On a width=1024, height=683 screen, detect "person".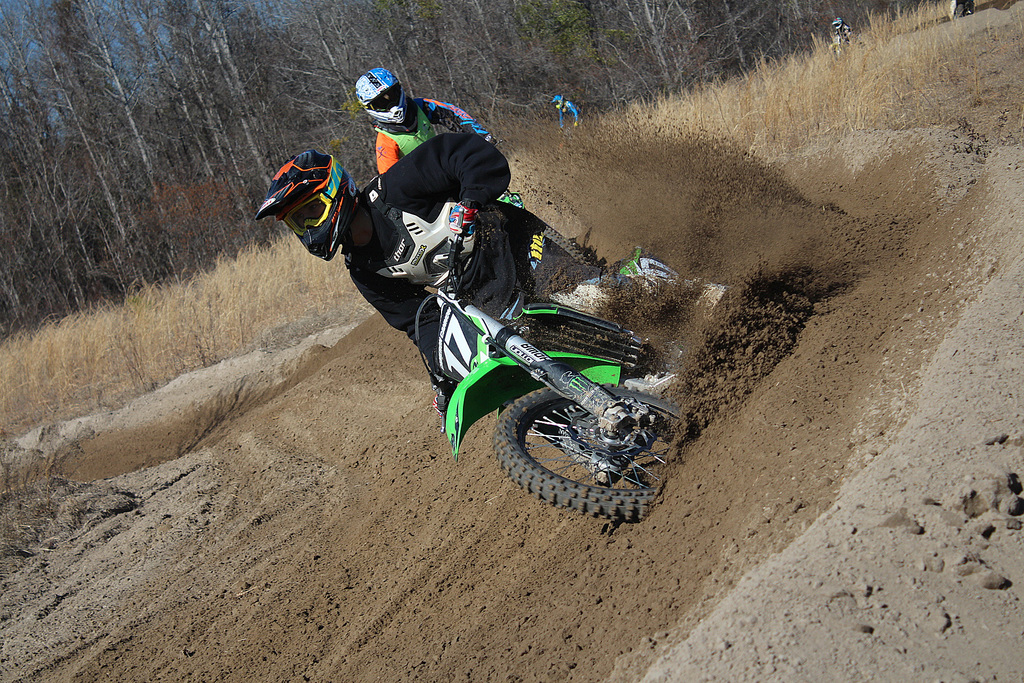
left=257, top=145, right=621, bottom=372.
